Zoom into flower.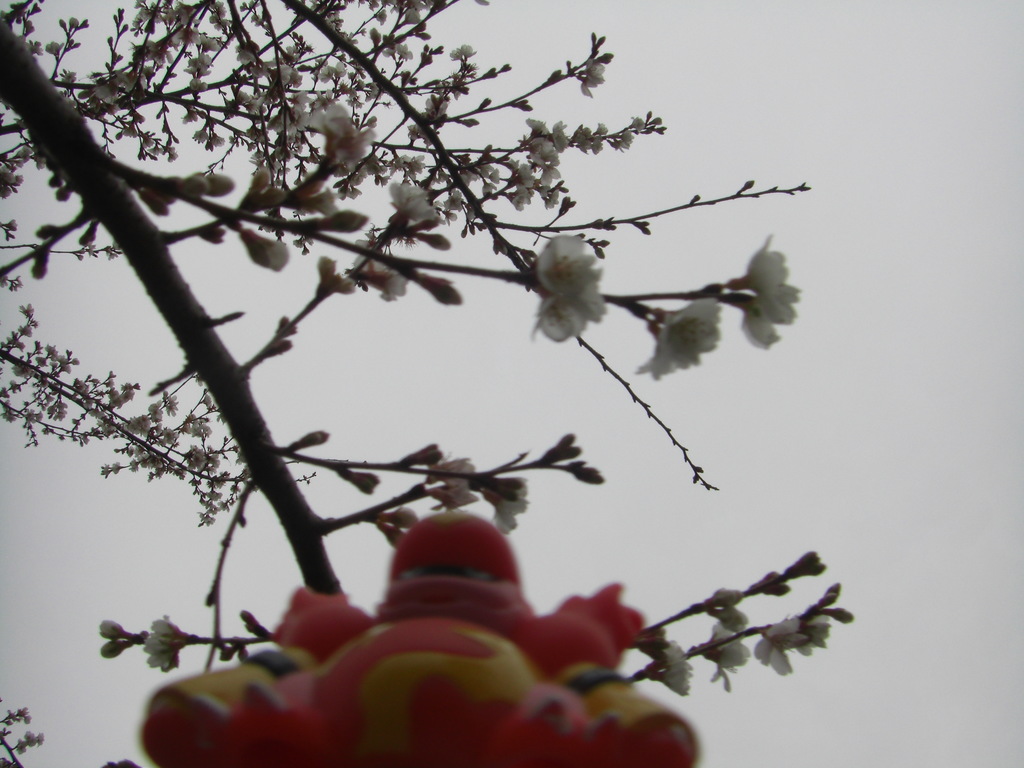
Zoom target: select_region(634, 109, 659, 135).
